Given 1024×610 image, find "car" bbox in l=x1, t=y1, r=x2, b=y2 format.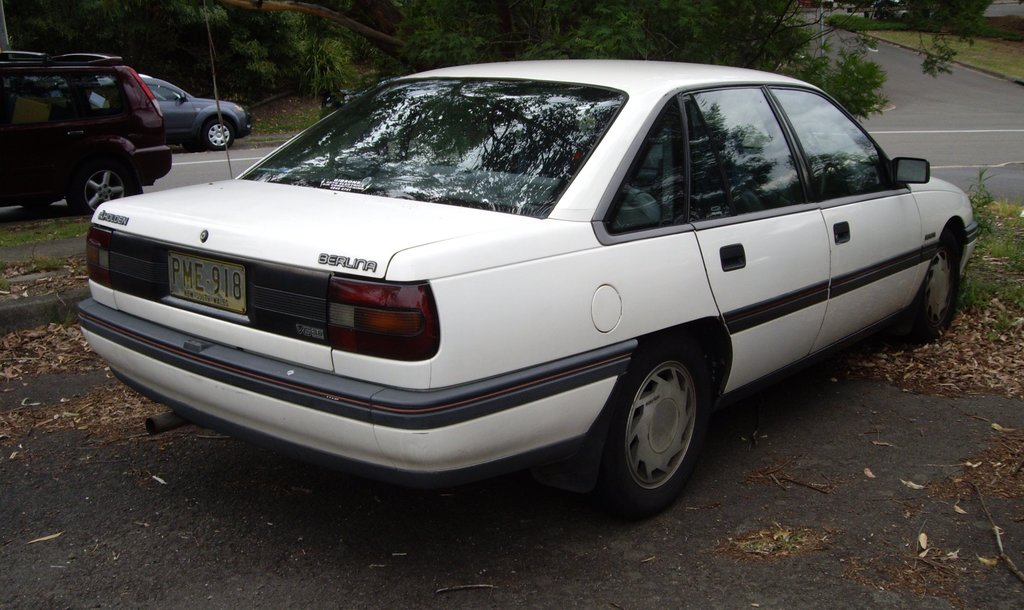
l=0, t=47, r=170, b=214.
